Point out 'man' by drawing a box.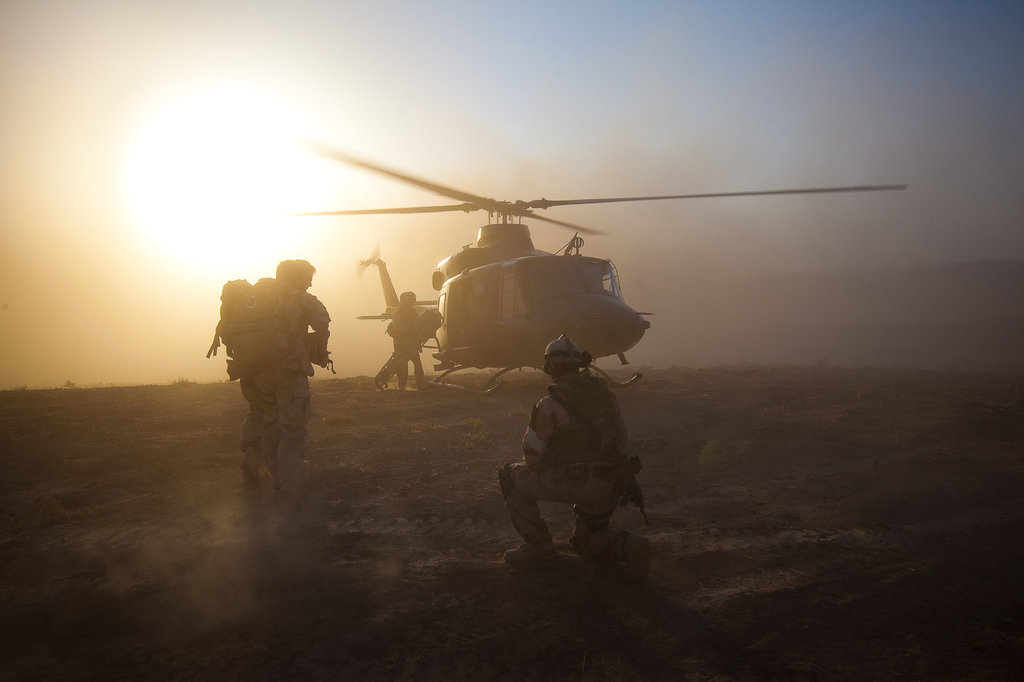
x1=214 y1=260 x2=331 y2=498.
